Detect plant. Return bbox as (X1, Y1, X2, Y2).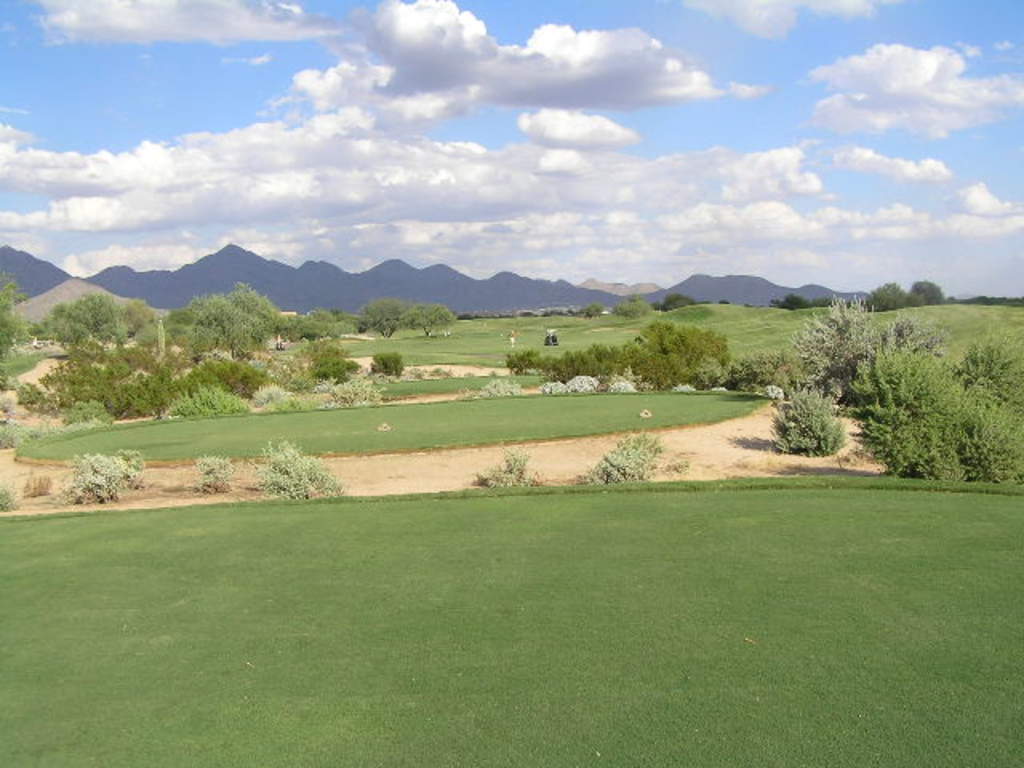
(370, 354, 410, 384).
